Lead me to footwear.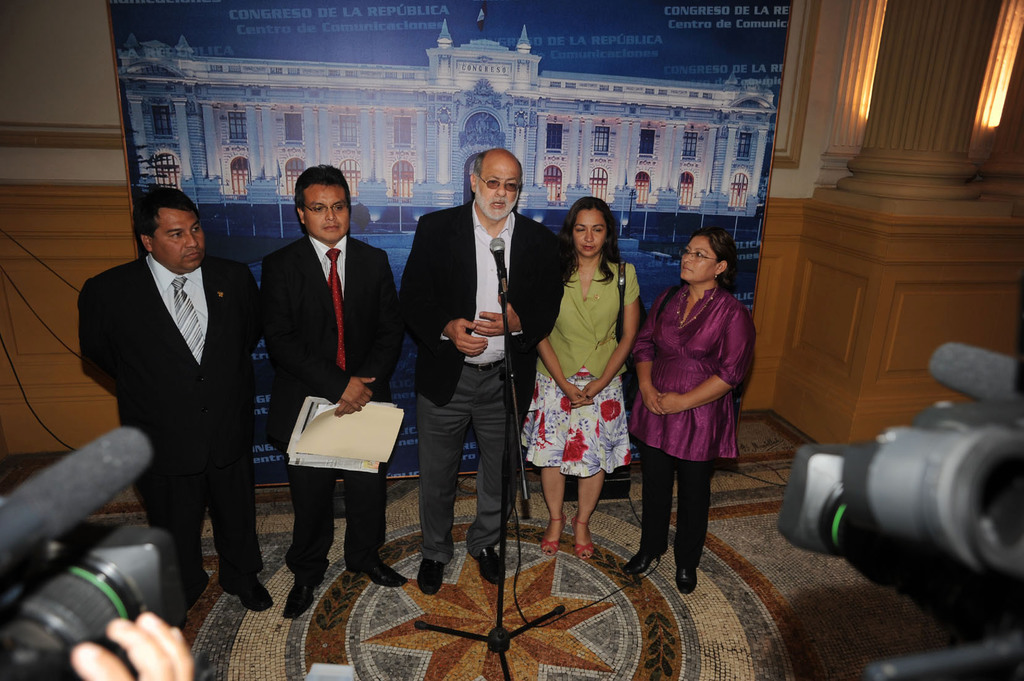
Lead to x1=218 y1=575 x2=276 y2=613.
